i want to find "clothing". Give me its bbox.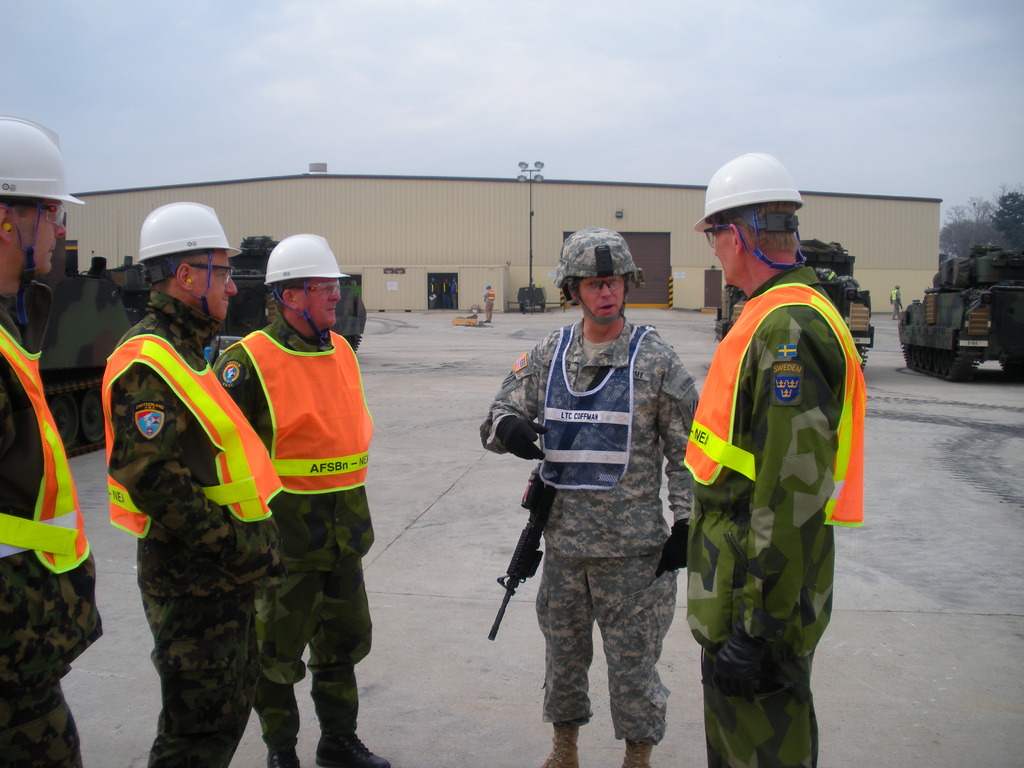
<box>442,284,447,304</box>.
